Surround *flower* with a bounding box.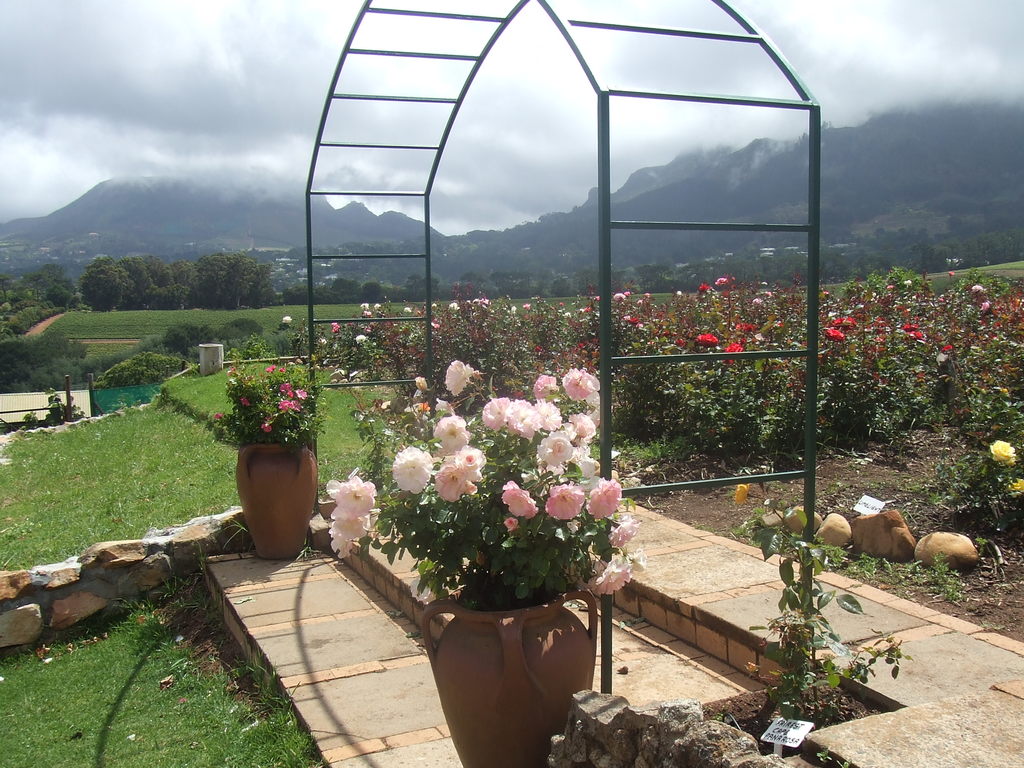
box=[333, 319, 337, 332].
